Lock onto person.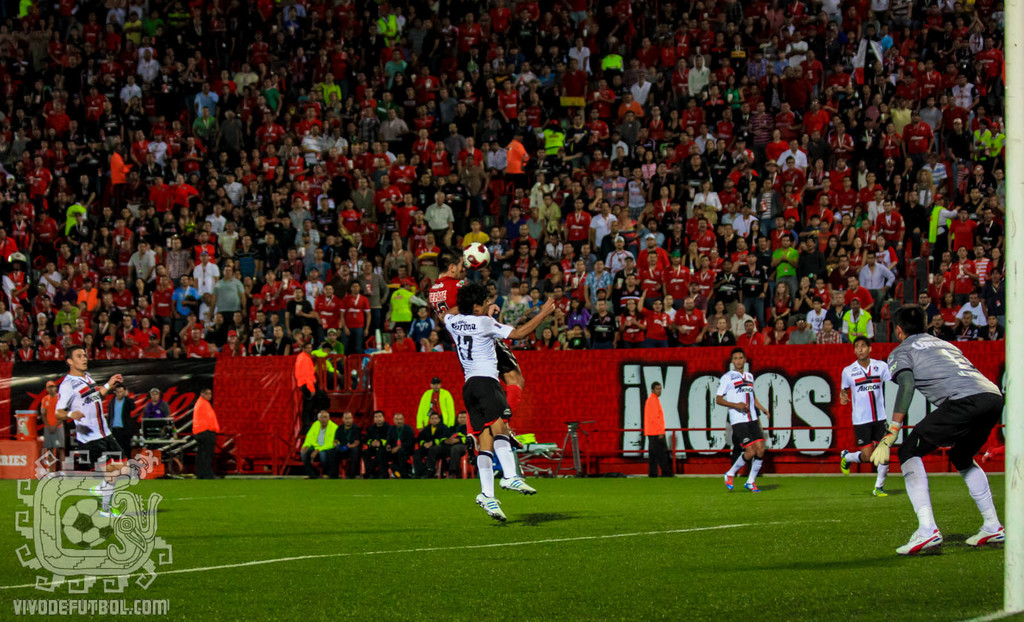
Locked: rect(47, 339, 123, 482).
